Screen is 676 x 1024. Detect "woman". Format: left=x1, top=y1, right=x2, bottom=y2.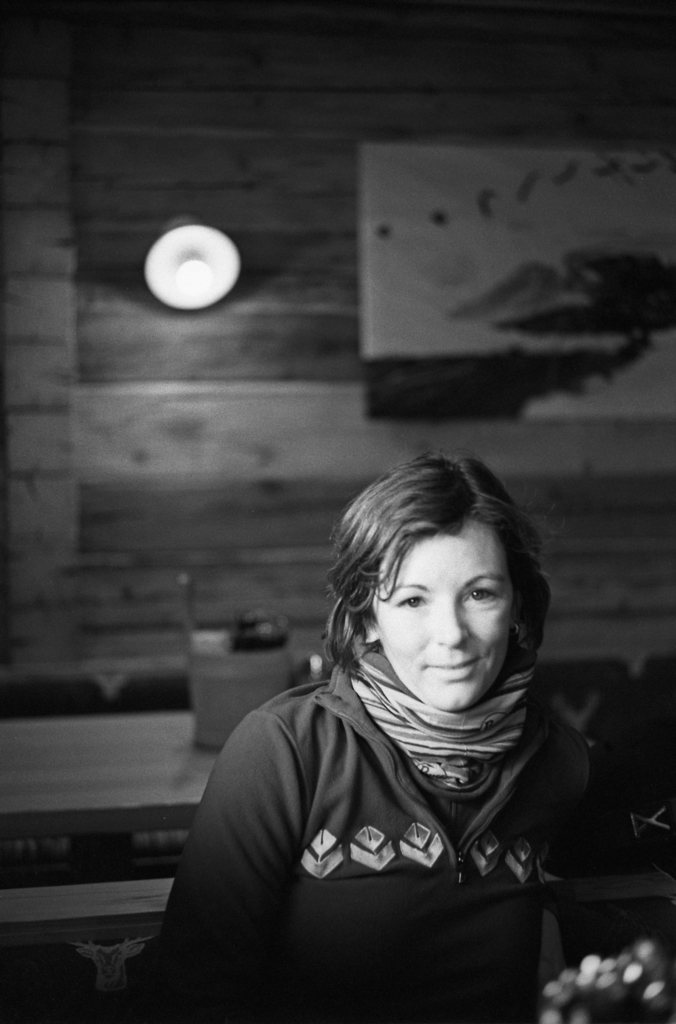
left=134, top=422, right=616, bottom=984.
